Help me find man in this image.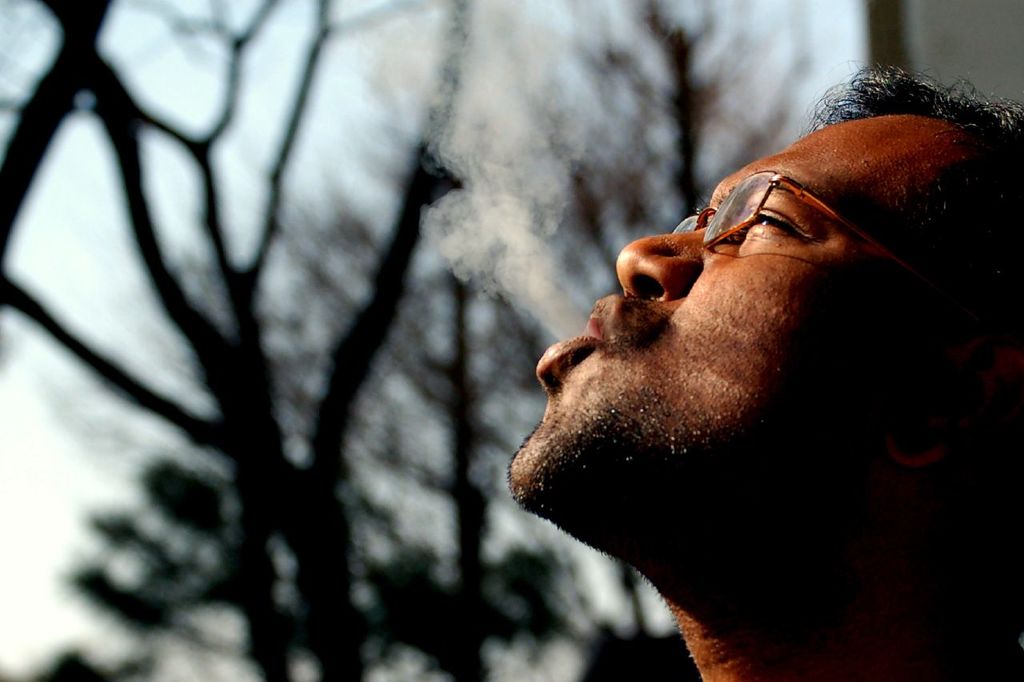
Found it: {"left": 444, "top": 66, "right": 1023, "bottom": 681}.
